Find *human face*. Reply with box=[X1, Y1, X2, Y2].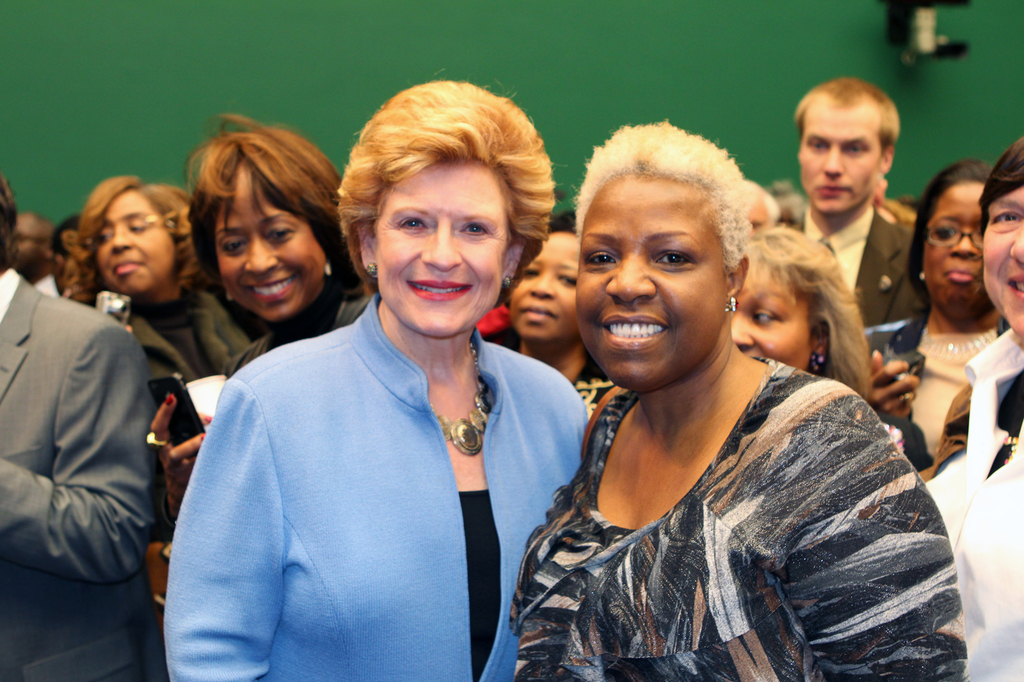
box=[921, 183, 989, 312].
